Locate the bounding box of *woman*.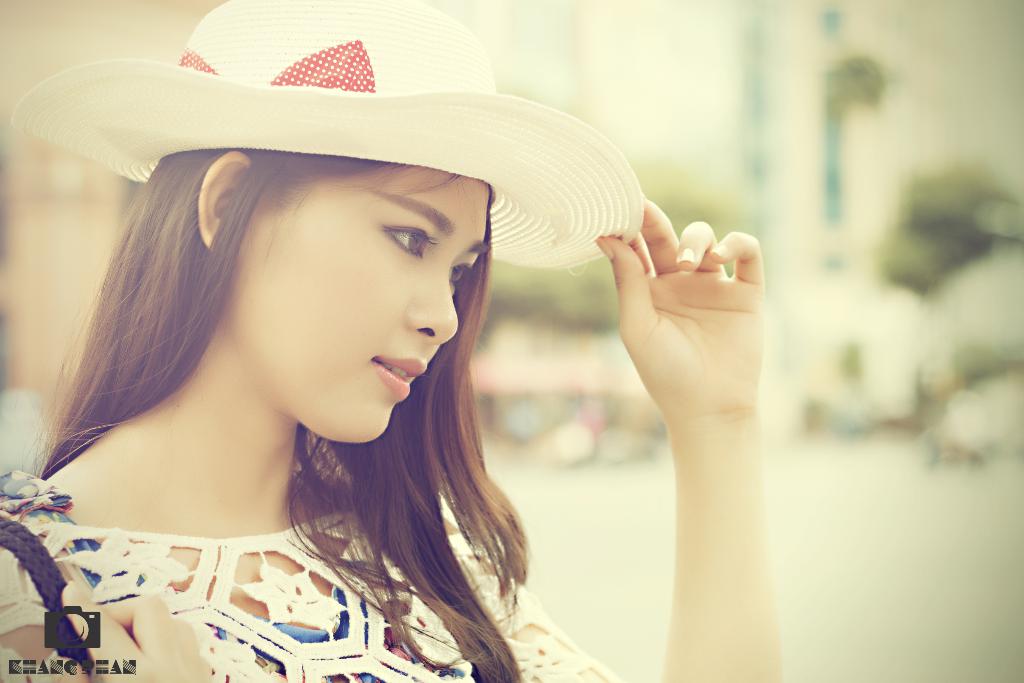
Bounding box: 0/83/731/670.
